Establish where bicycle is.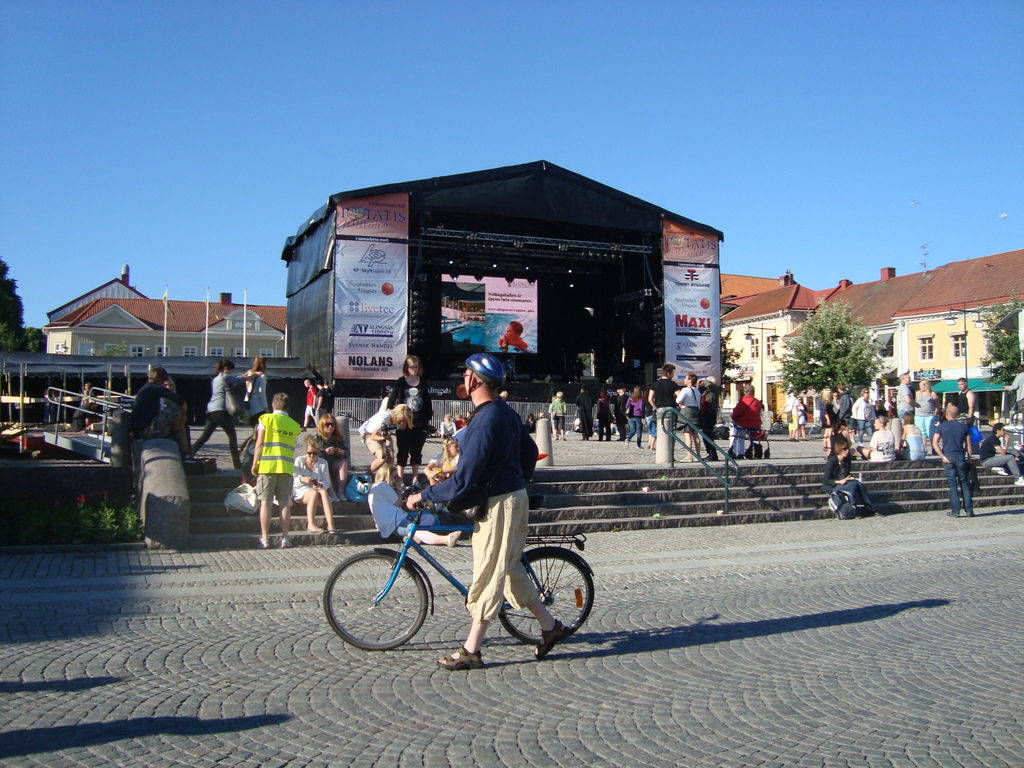
Established at box=[319, 477, 601, 662].
